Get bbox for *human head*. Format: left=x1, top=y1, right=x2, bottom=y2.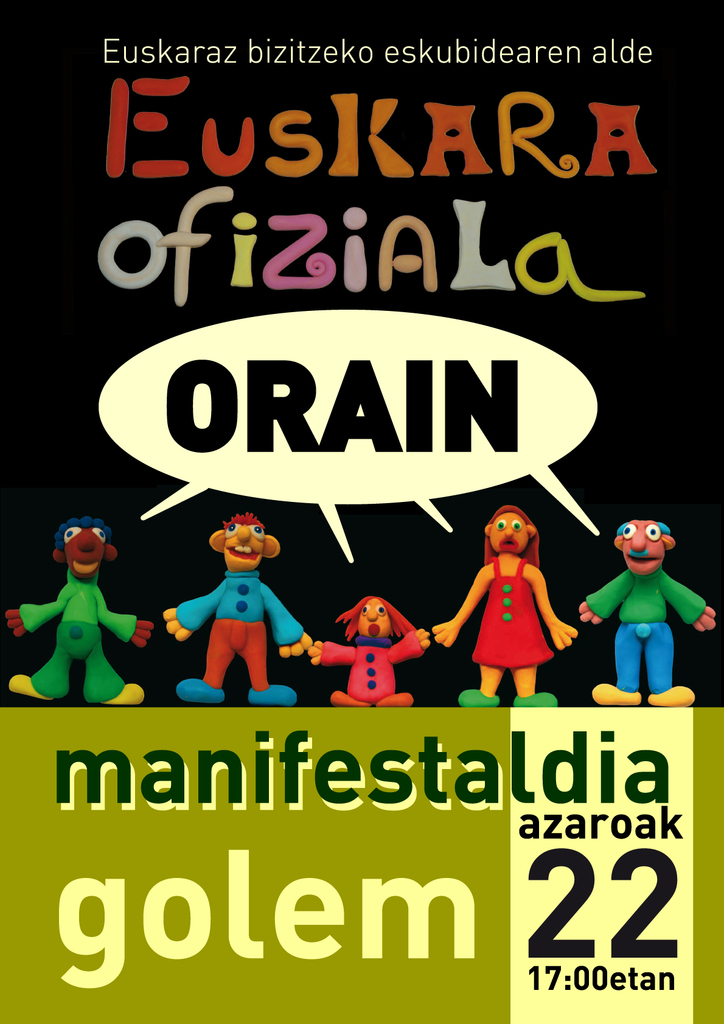
left=211, top=511, right=277, bottom=574.
